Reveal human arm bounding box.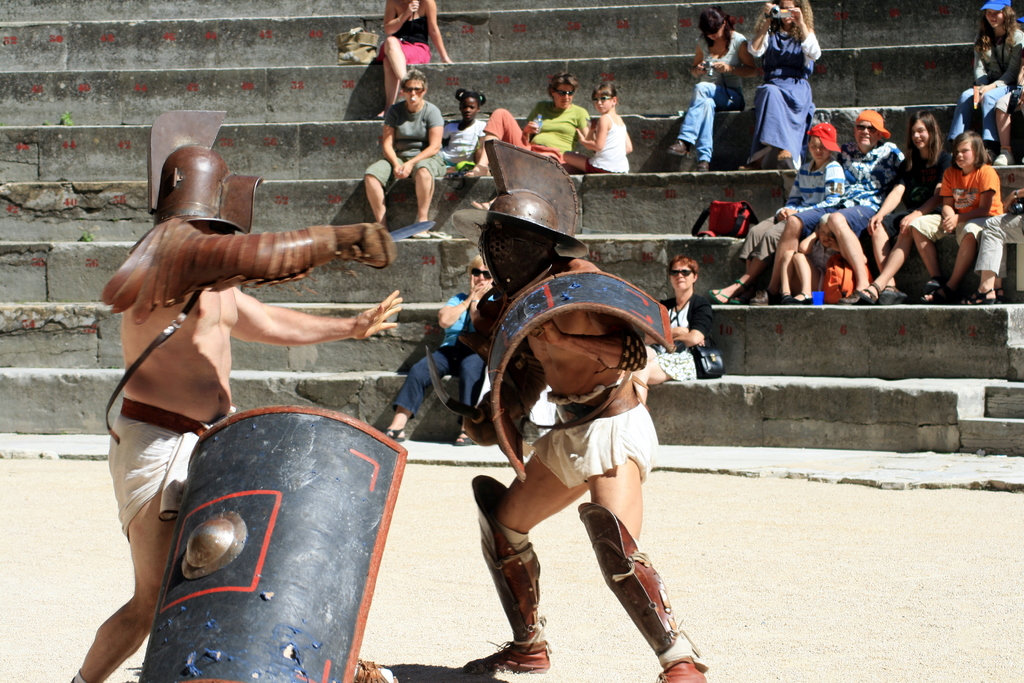
Revealed: <box>714,34,760,81</box>.
